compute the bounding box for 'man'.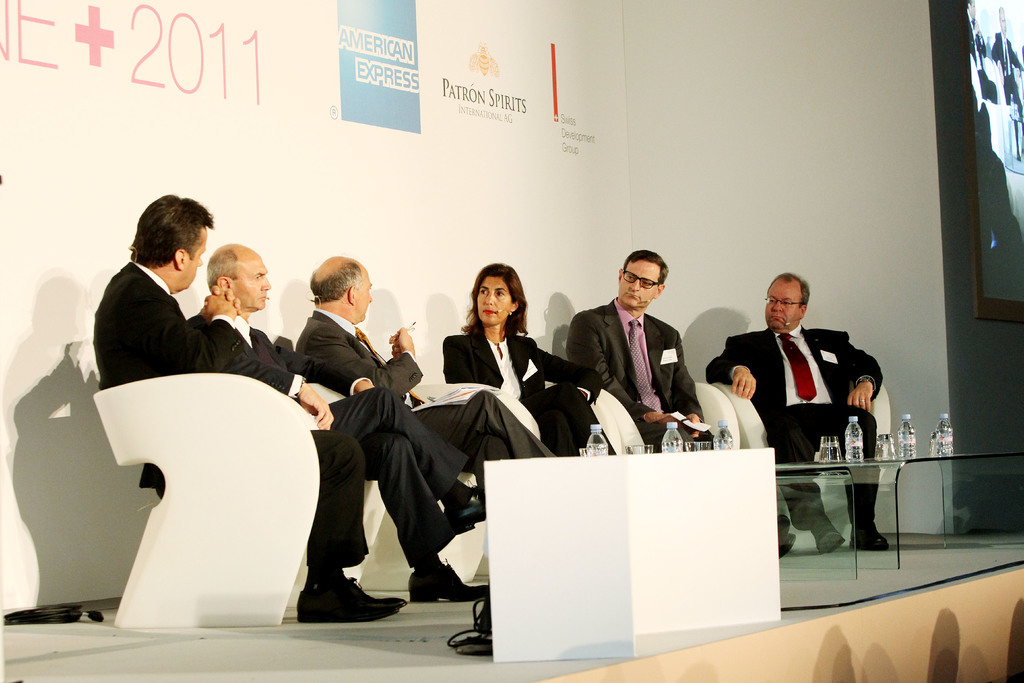
<bbox>193, 241, 488, 604</bbox>.
